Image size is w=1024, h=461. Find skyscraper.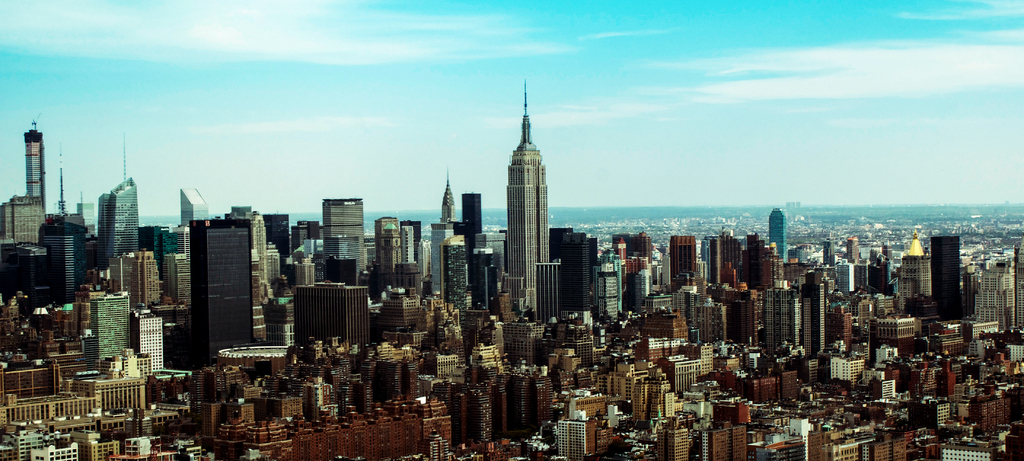
397 225 414 263.
